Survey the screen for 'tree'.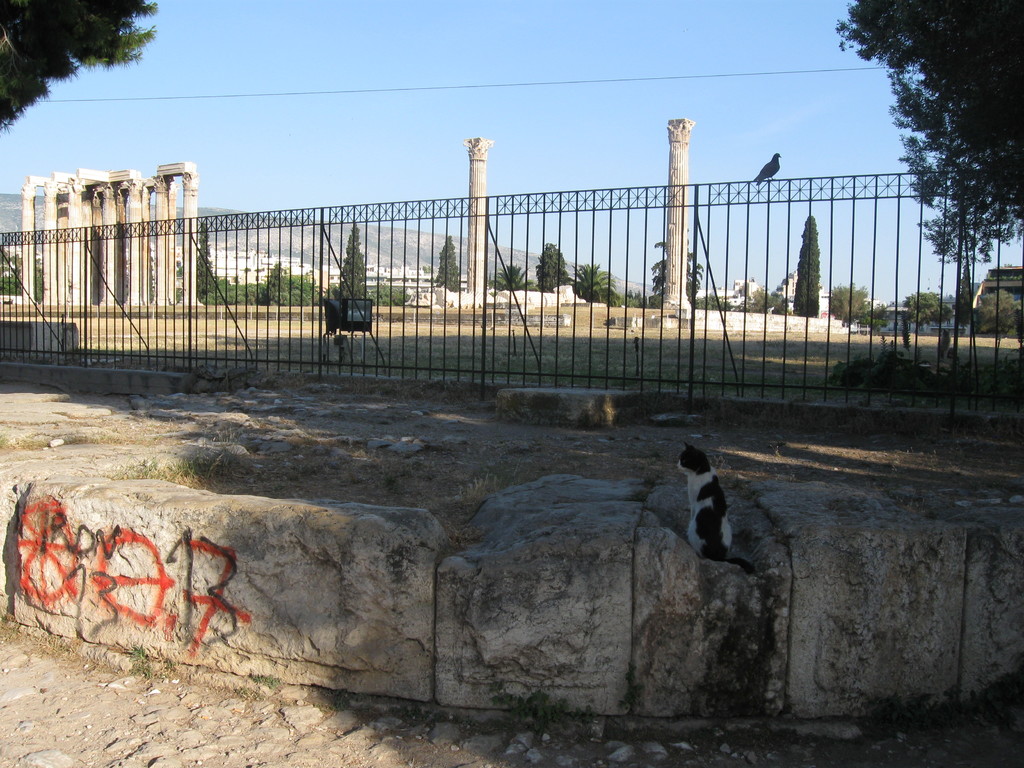
Survey found: x1=332, y1=220, x2=371, y2=306.
